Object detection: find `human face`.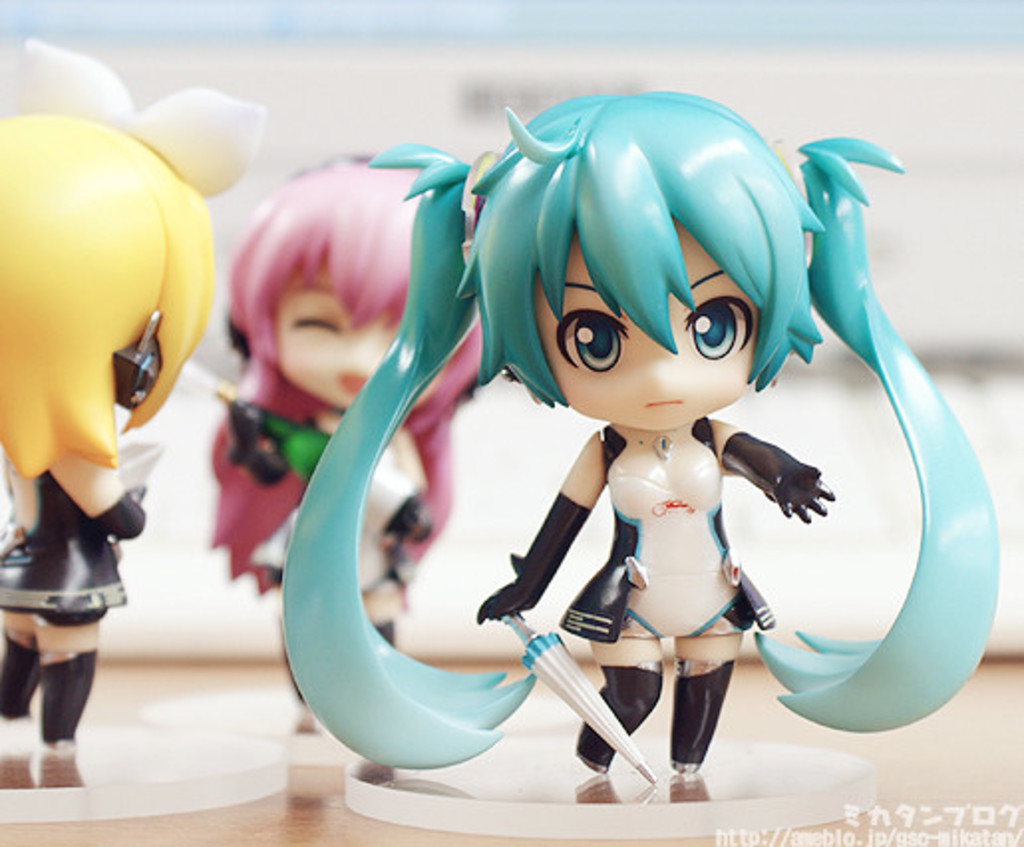
(x1=531, y1=221, x2=762, y2=429).
